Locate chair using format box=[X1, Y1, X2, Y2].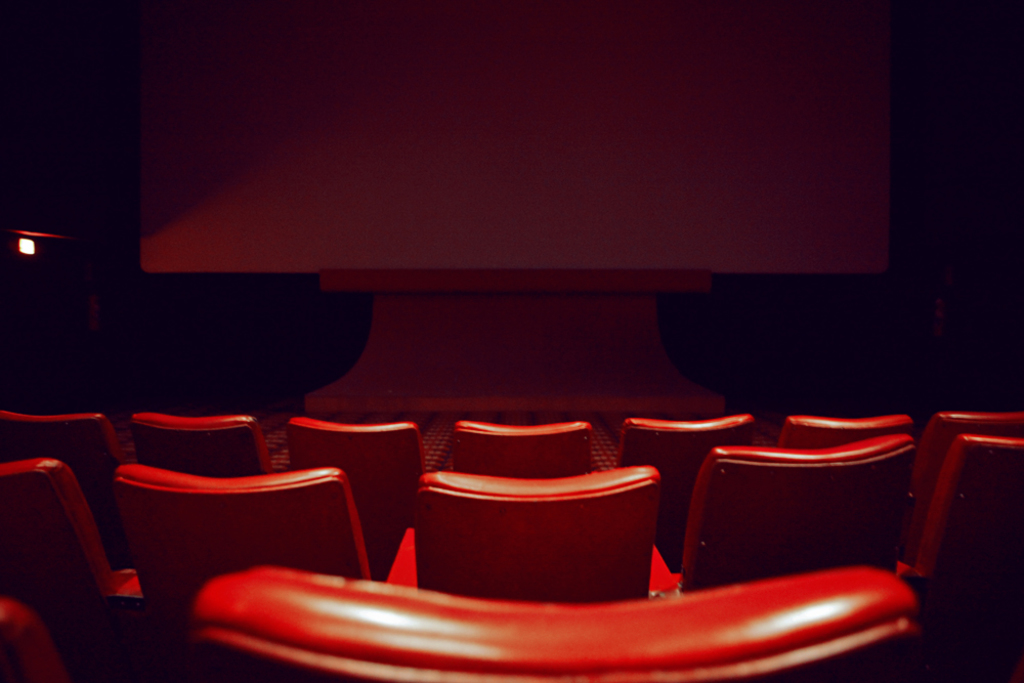
box=[0, 457, 142, 682].
